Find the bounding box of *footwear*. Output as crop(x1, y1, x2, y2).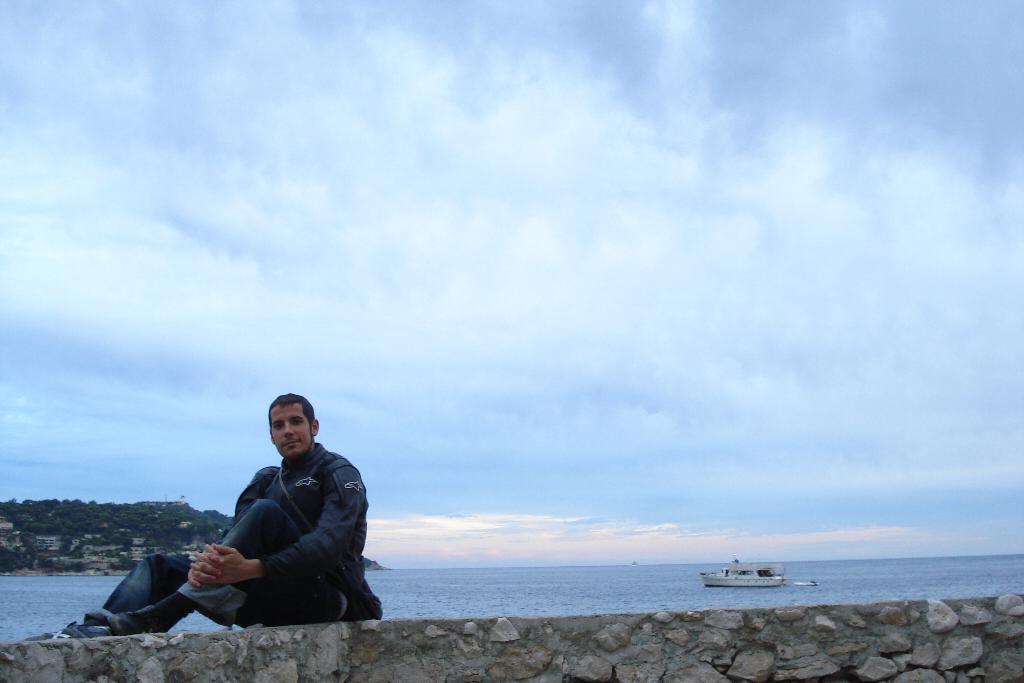
crop(79, 595, 168, 645).
